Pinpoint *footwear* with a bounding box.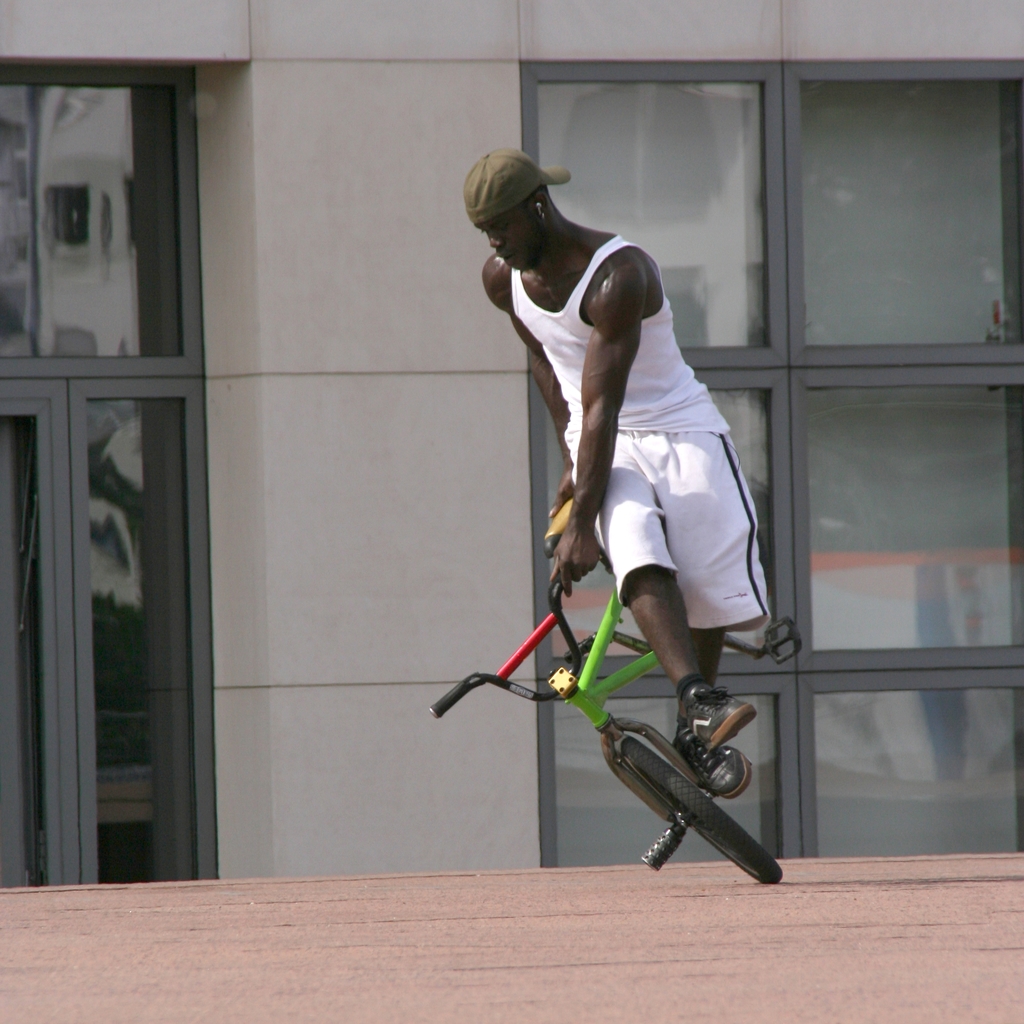
[682, 684, 758, 748].
